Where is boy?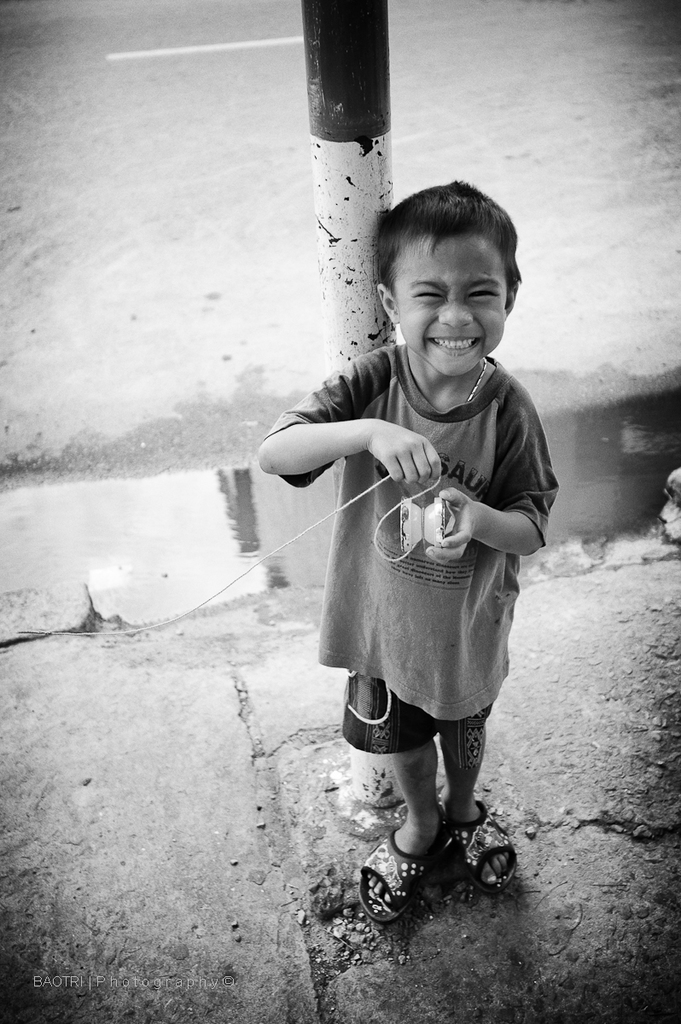
262 142 565 940.
